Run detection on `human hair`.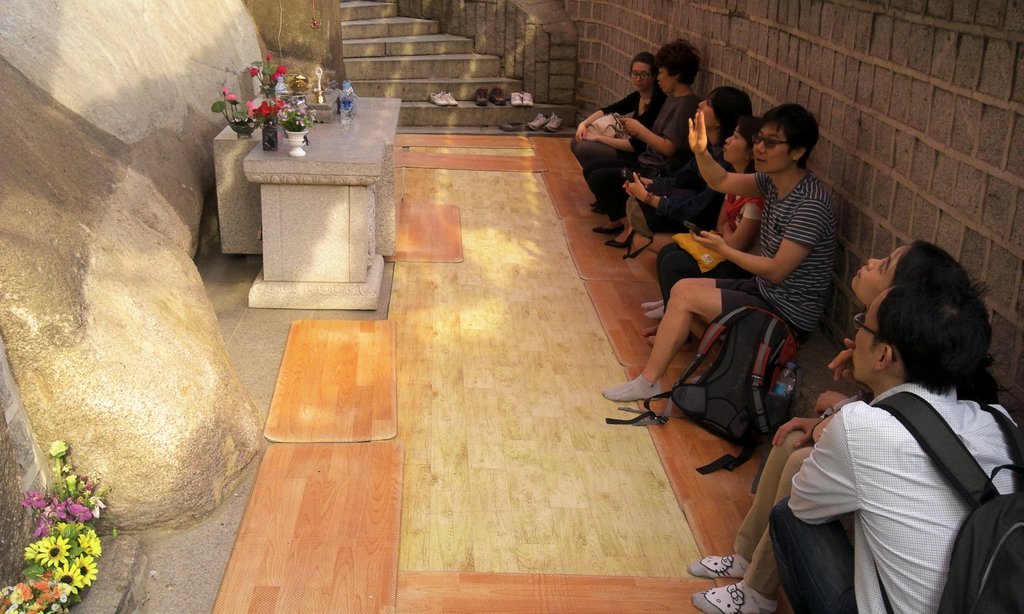
Result: [x1=757, y1=102, x2=819, y2=169].
